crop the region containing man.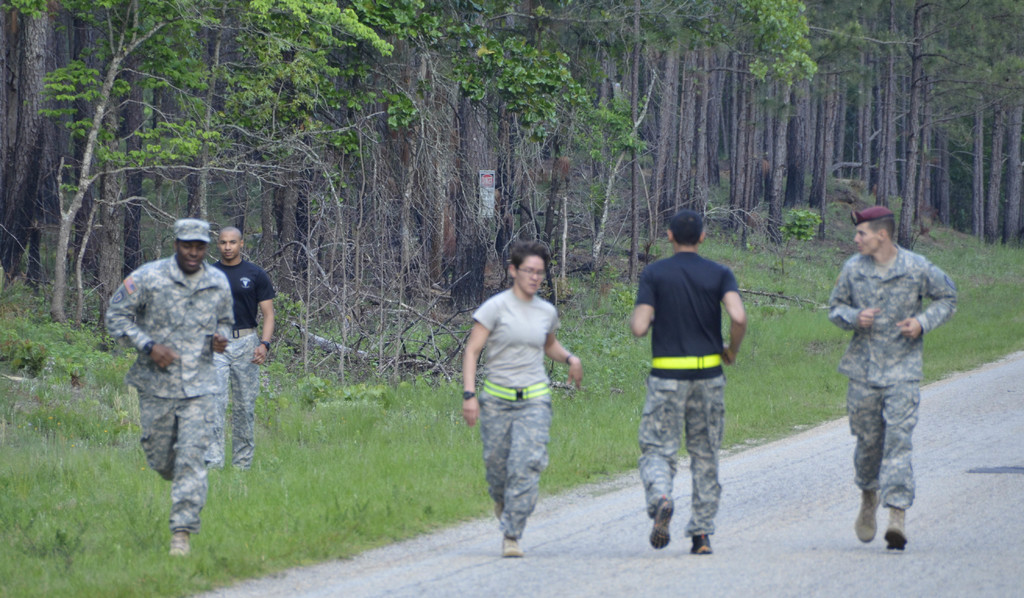
Crop region: region(205, 228, 278, 471).
